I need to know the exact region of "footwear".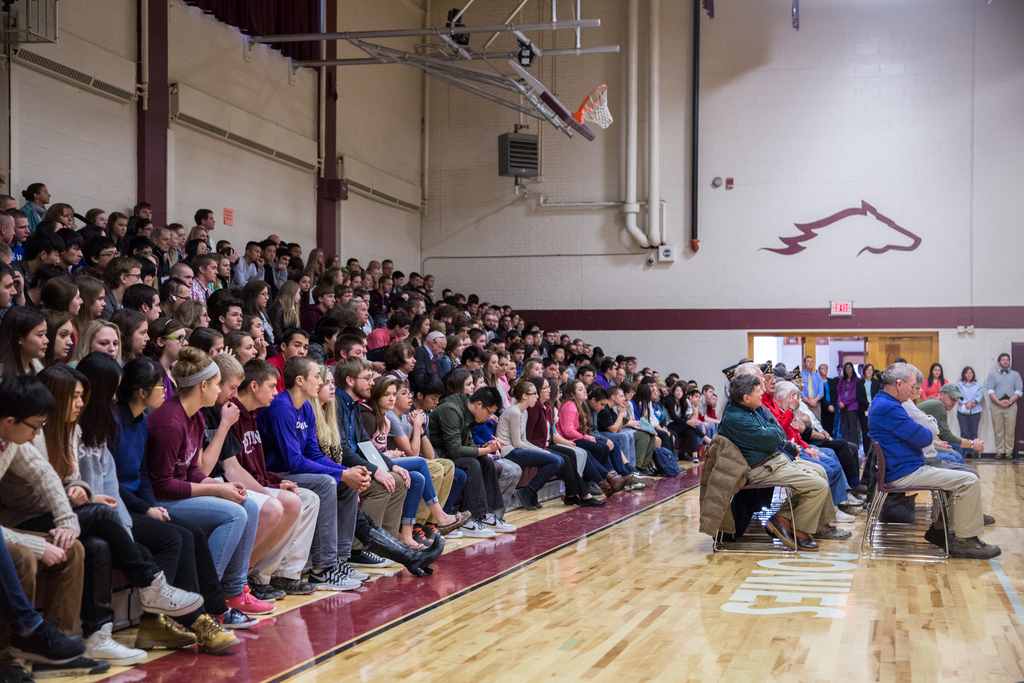
Region: (x1=140, y1=568, x2=212, y2=617).
